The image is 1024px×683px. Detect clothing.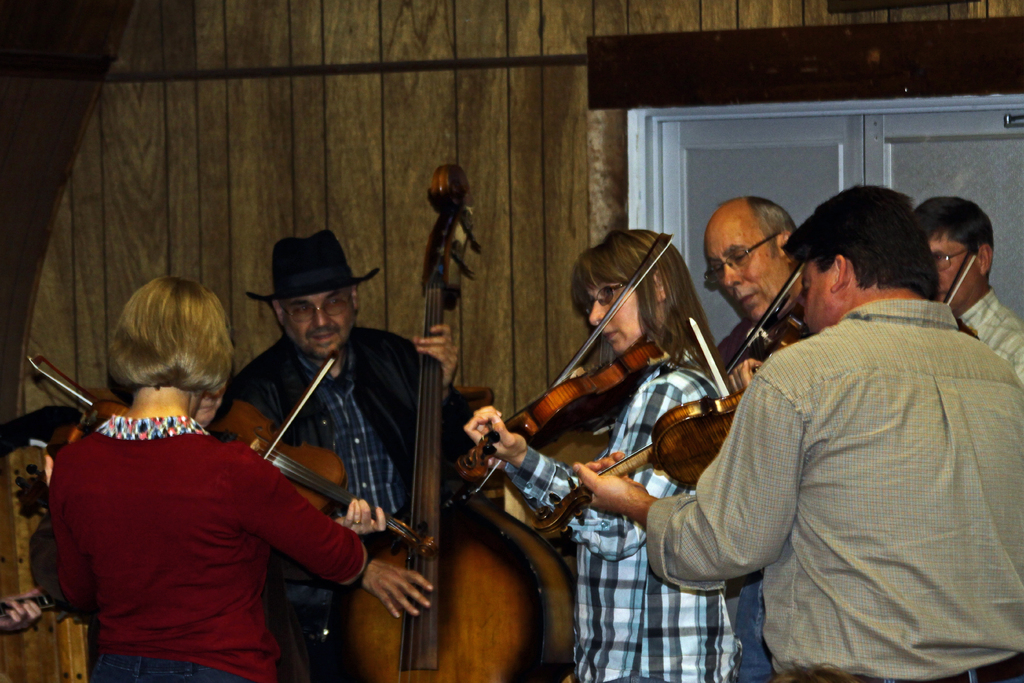
Detection: {"x1": 504, "y1": 354, "x2": 739, "y2": 682}.
